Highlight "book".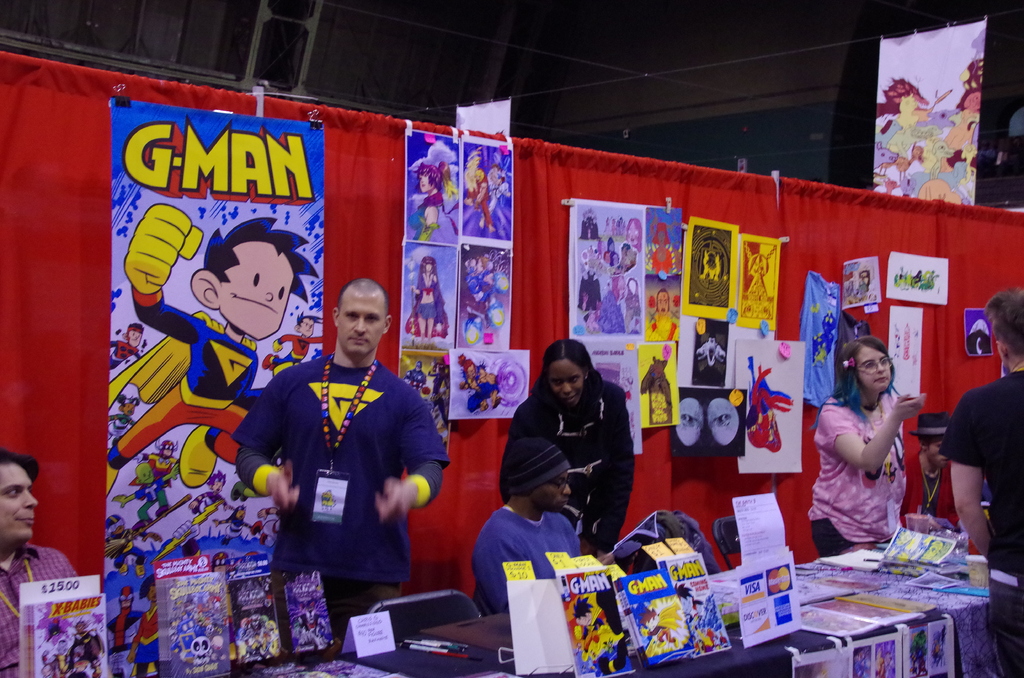
Highlighted region: bbox=[19, 593, 108, 677].
